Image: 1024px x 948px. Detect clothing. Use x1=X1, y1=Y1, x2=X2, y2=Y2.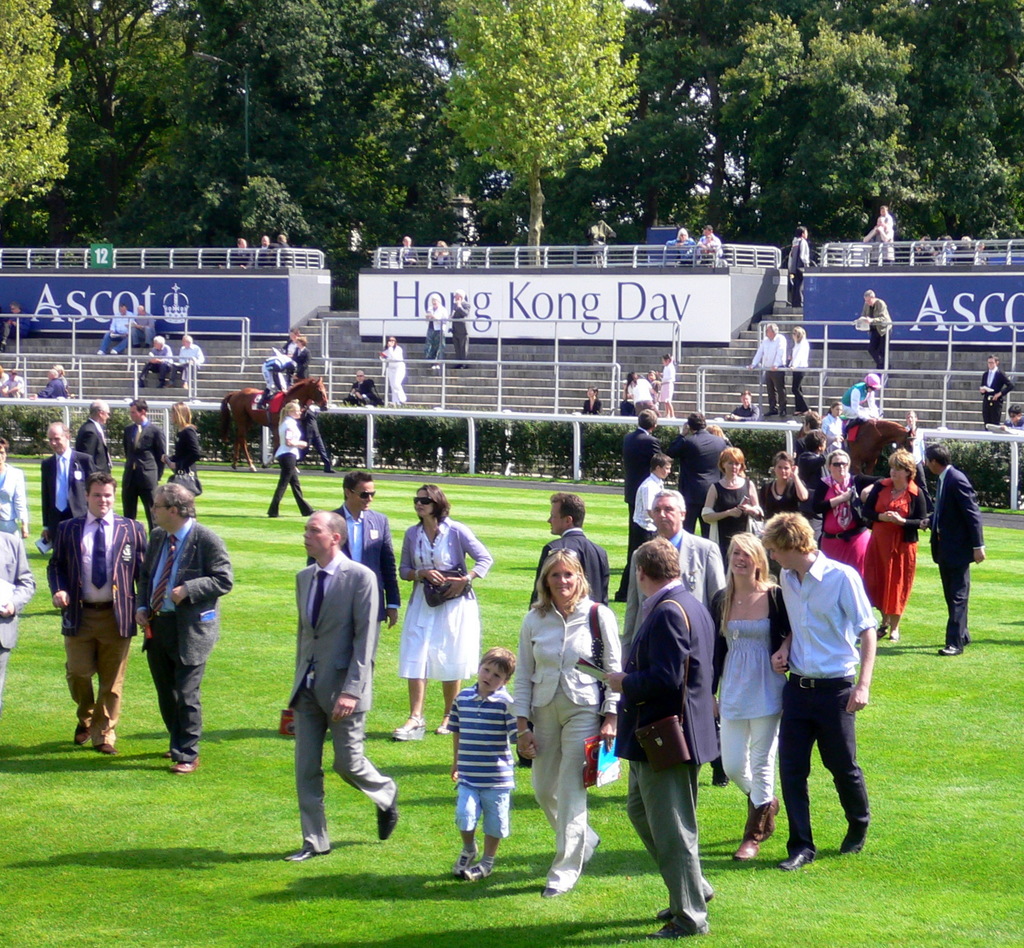
x1=395, y1=516, x2=490, y2=678.
